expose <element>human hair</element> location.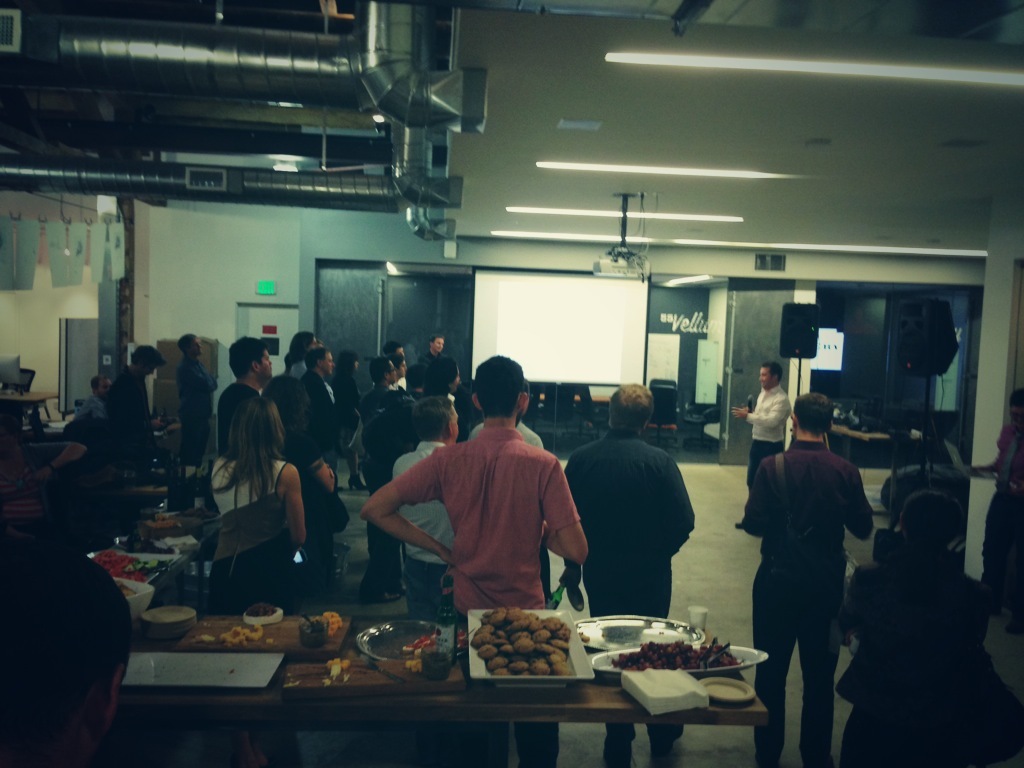
Exposed at Rect(369, 340, 455, 397).
